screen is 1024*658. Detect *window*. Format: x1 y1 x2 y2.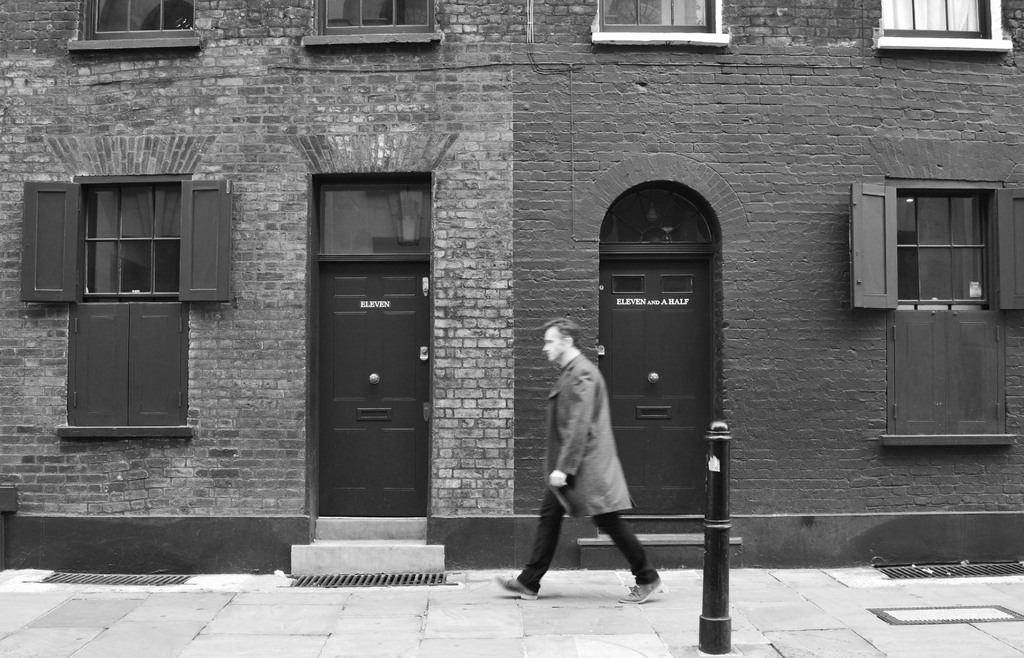
300 0 448 45.
